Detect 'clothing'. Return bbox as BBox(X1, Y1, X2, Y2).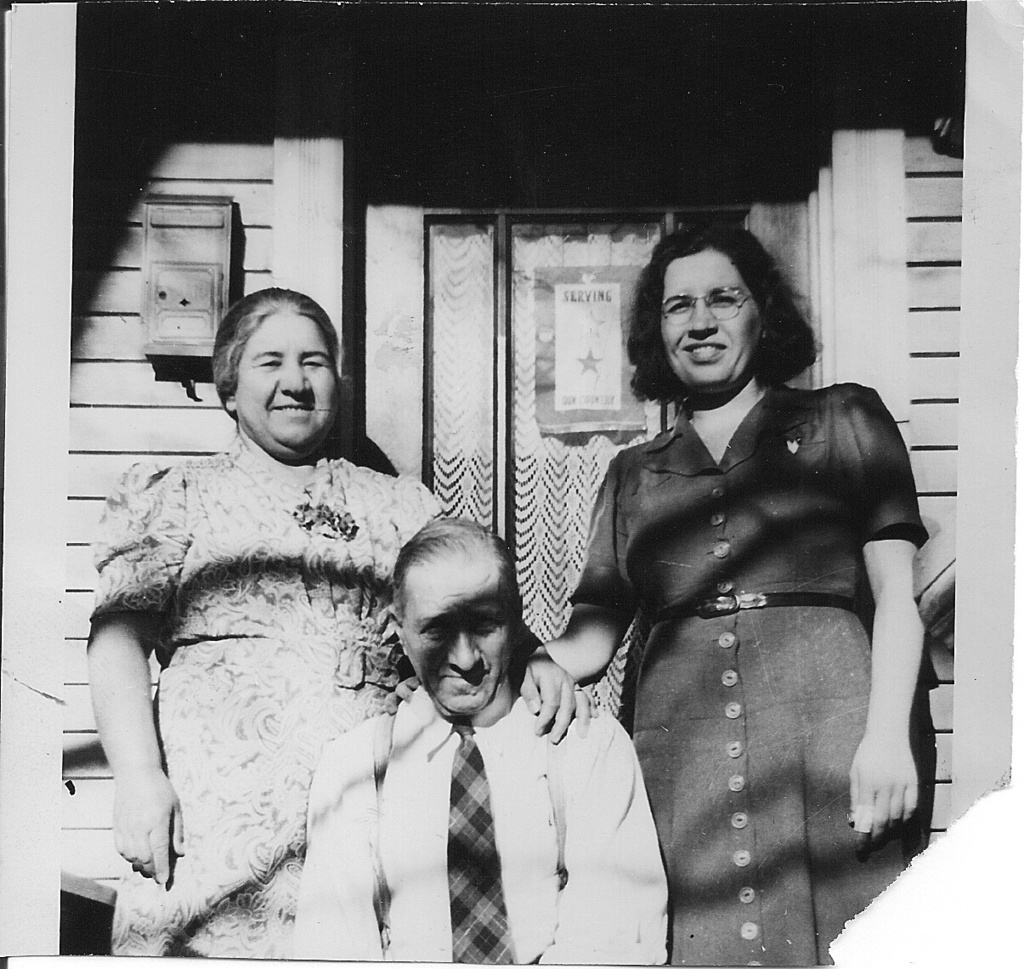
BBox(82, 433, 462, 963).
